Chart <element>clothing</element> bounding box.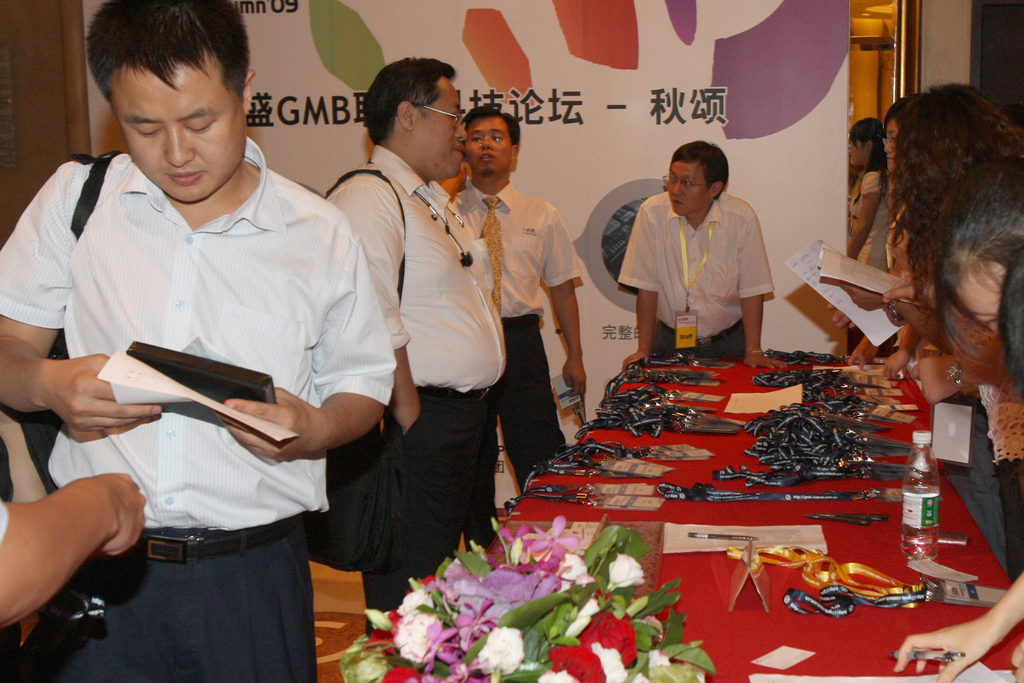
Charted: region(0, 131, 401, 682).
